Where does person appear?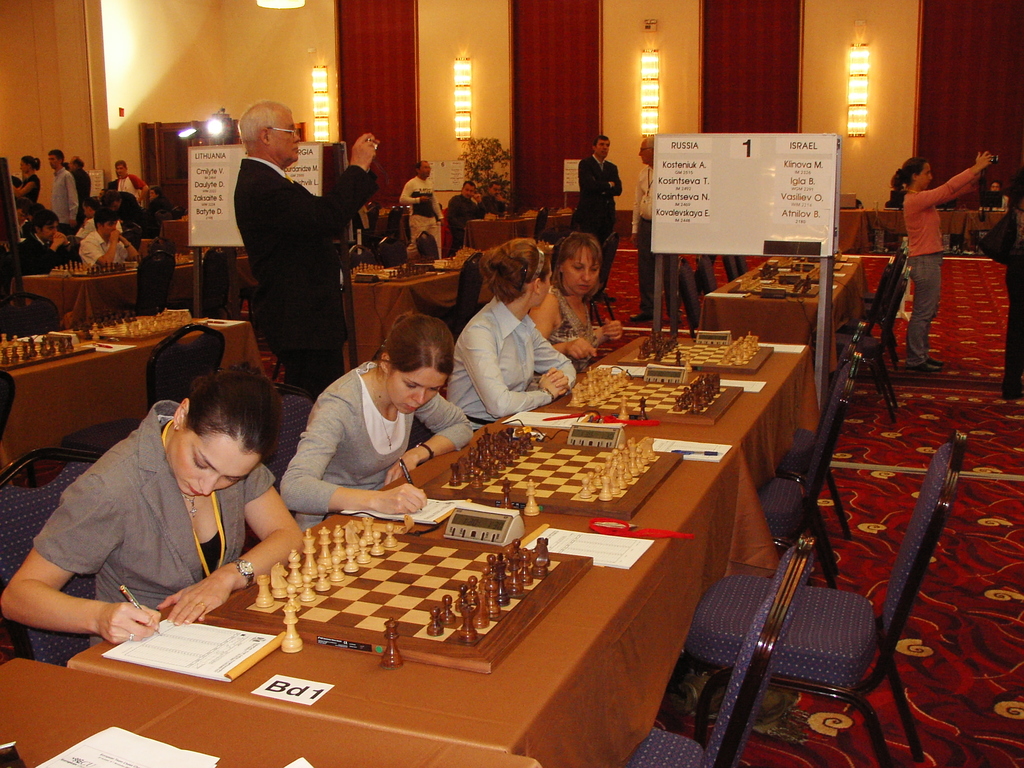
Appears at bbox=(885, 146, 997, 371).
